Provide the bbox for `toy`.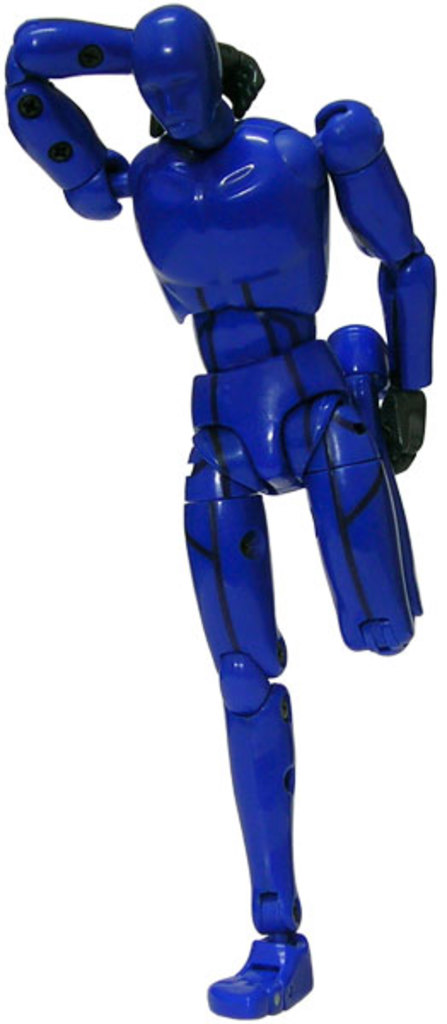
box(17, 0, 444, 990).
